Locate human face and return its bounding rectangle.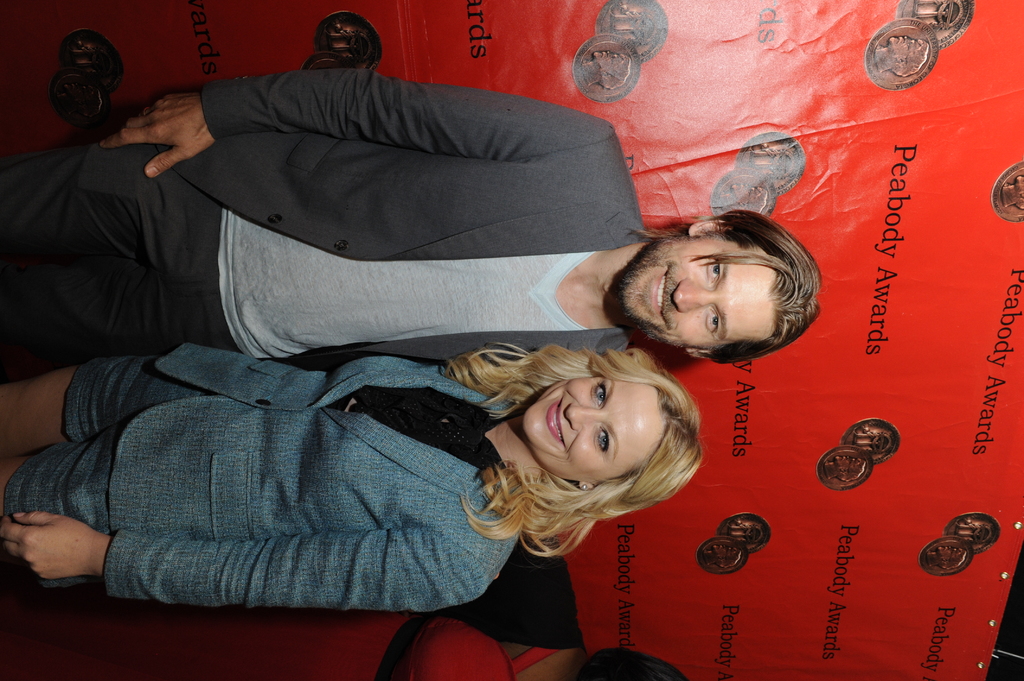
region(519, 373, 664, 485).
